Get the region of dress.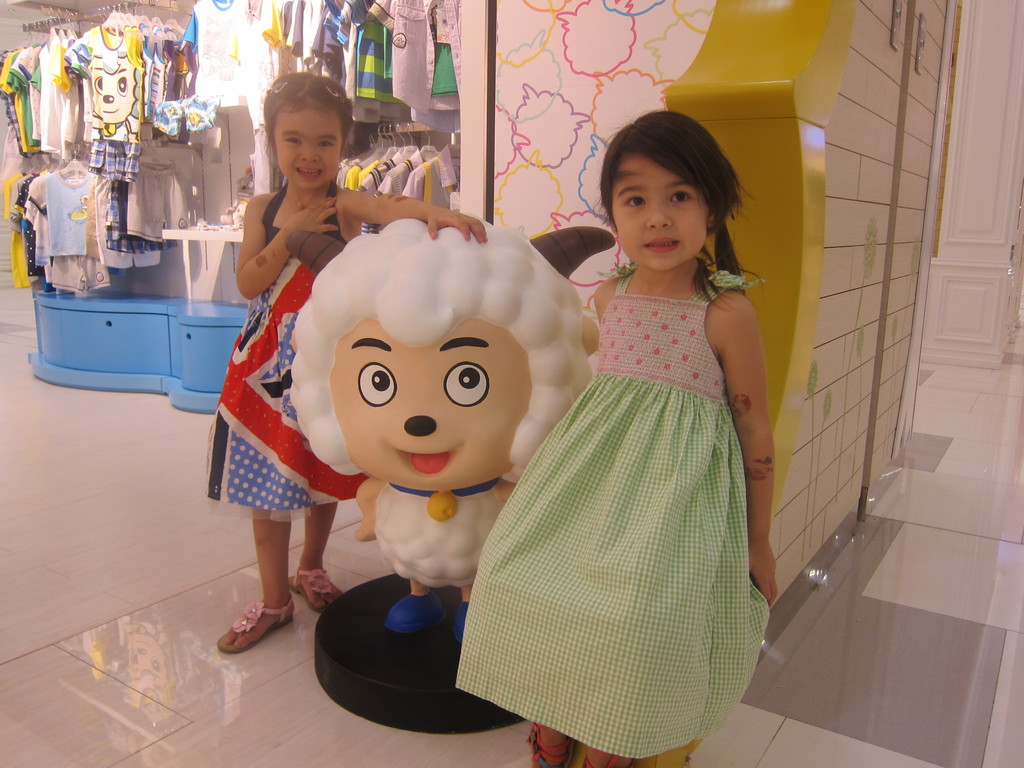
[left=456, top=262, right=772, bottom=758].
